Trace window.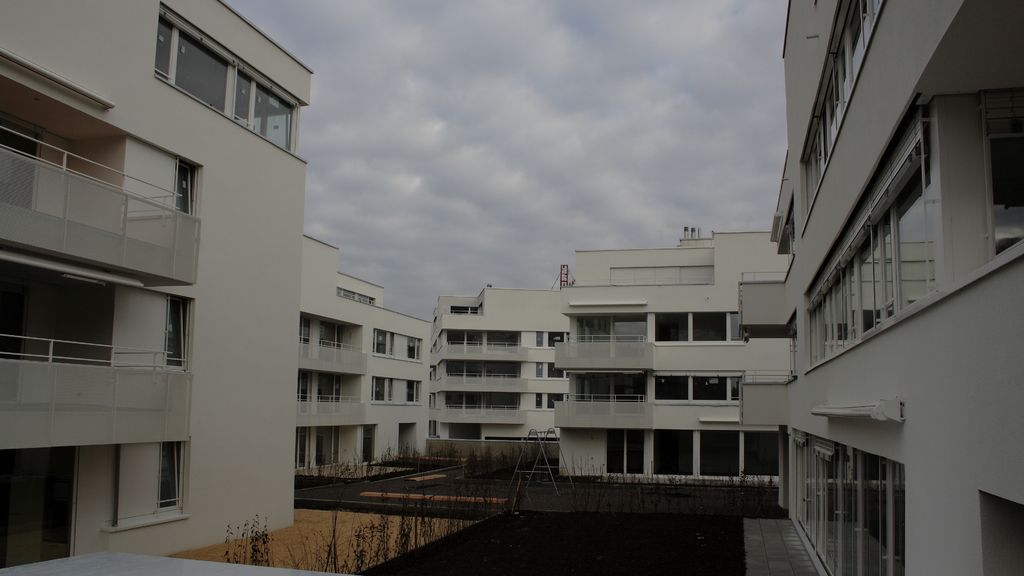
Traced to detection(885, 145, 943, 307).
